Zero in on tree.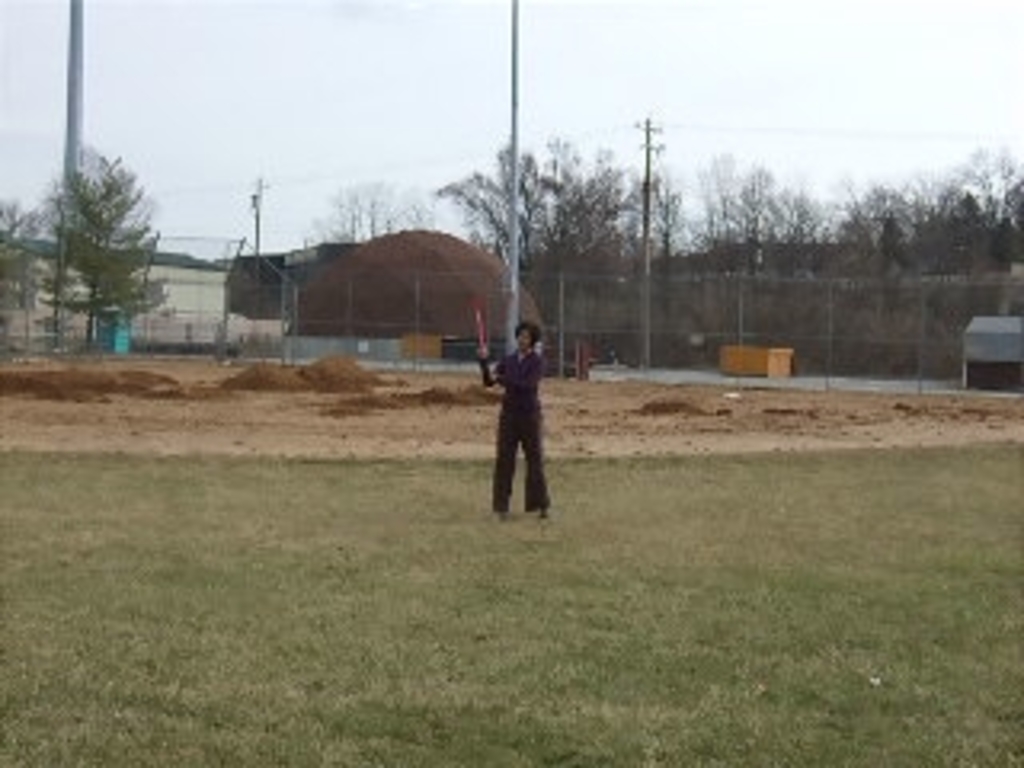
Zeroed in: BBox(429, 125, 646, 314).
